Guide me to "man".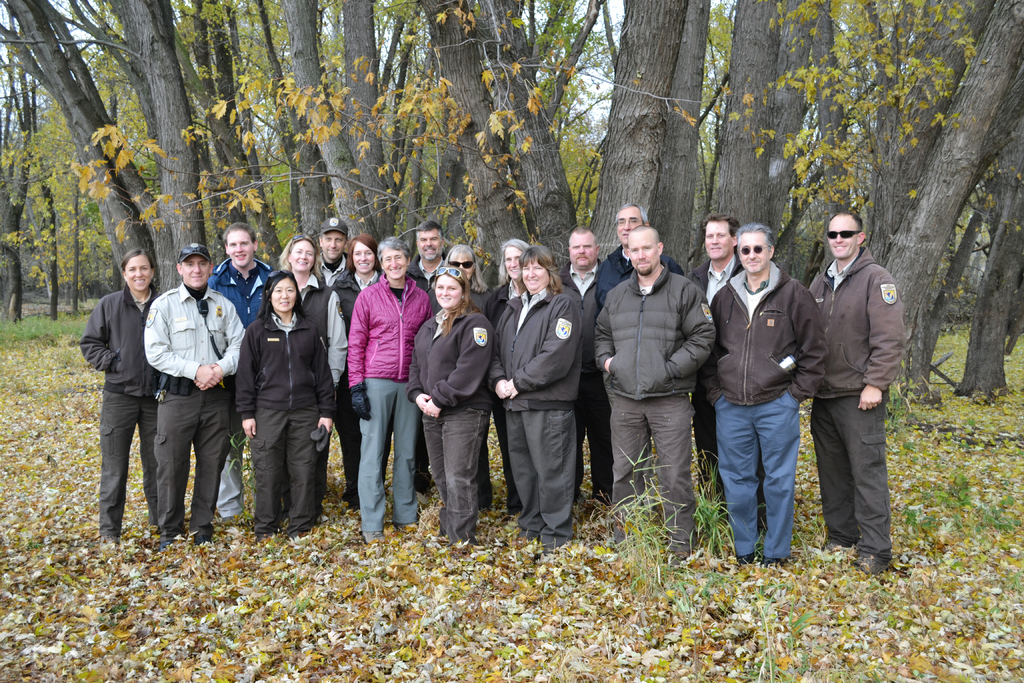
Guidance: x1=400 y1=222 x2=451 y2=501.
